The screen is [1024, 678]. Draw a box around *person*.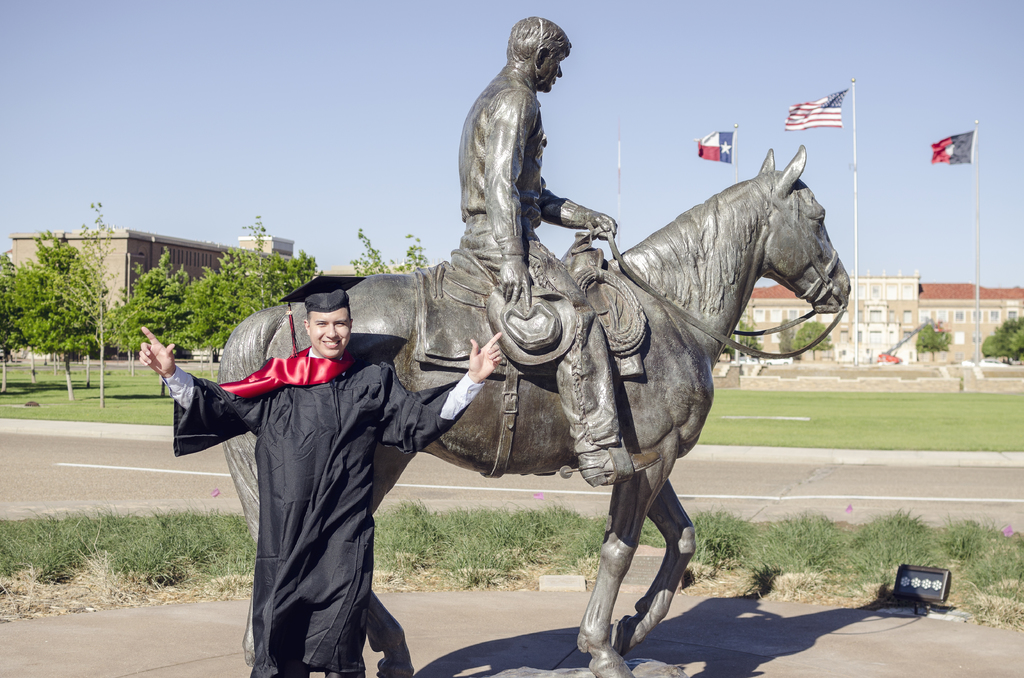
<box>452,15,664,481</box>.
